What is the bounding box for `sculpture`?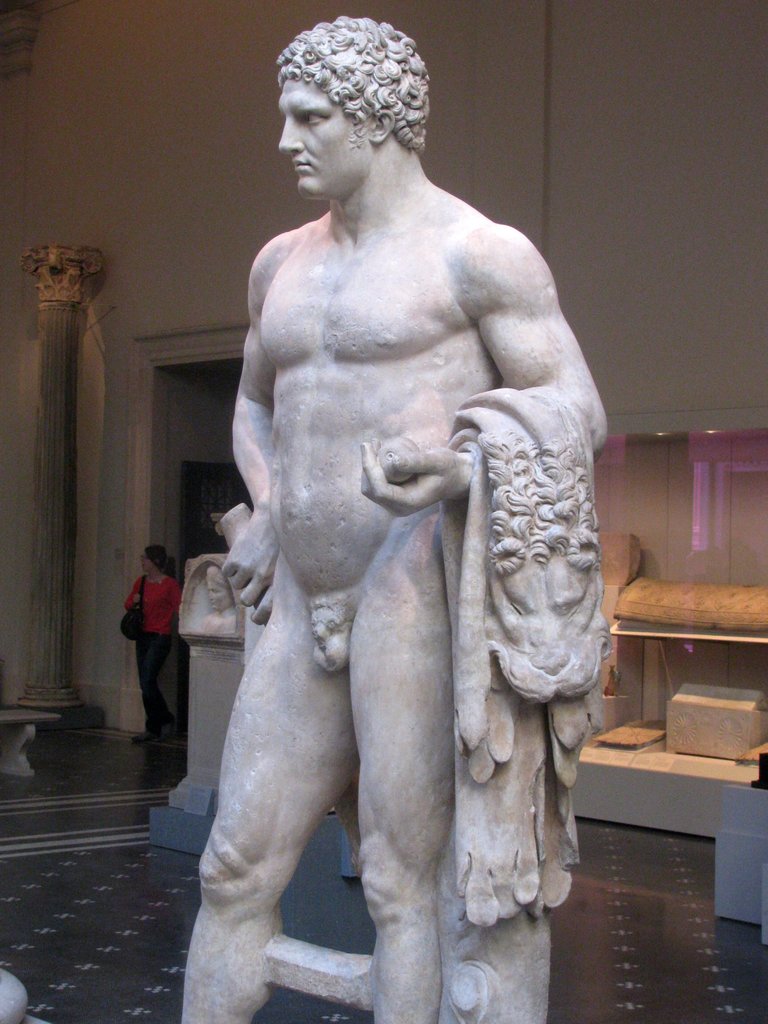
(181,559,248,645).
